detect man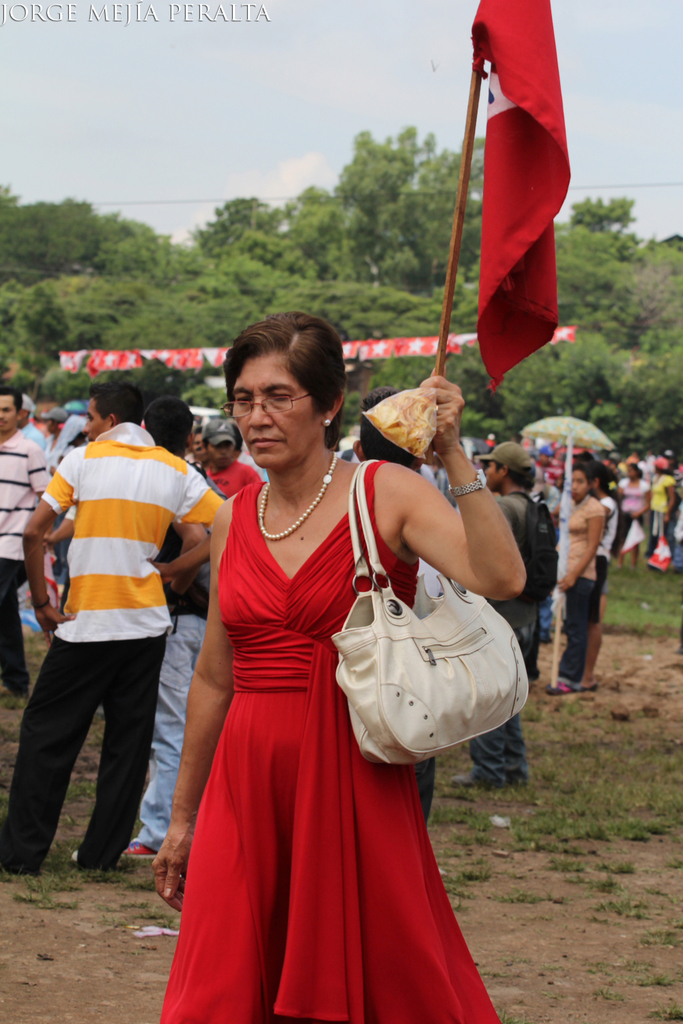
0/384/57/706
